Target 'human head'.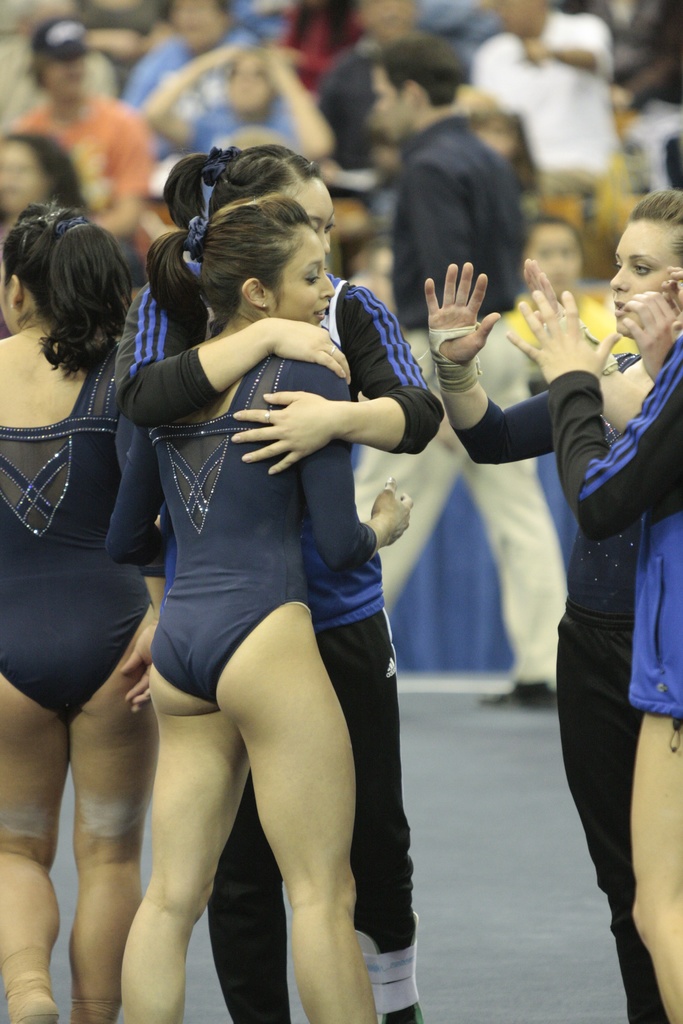
Target region: 0, 198, 128, 333.
